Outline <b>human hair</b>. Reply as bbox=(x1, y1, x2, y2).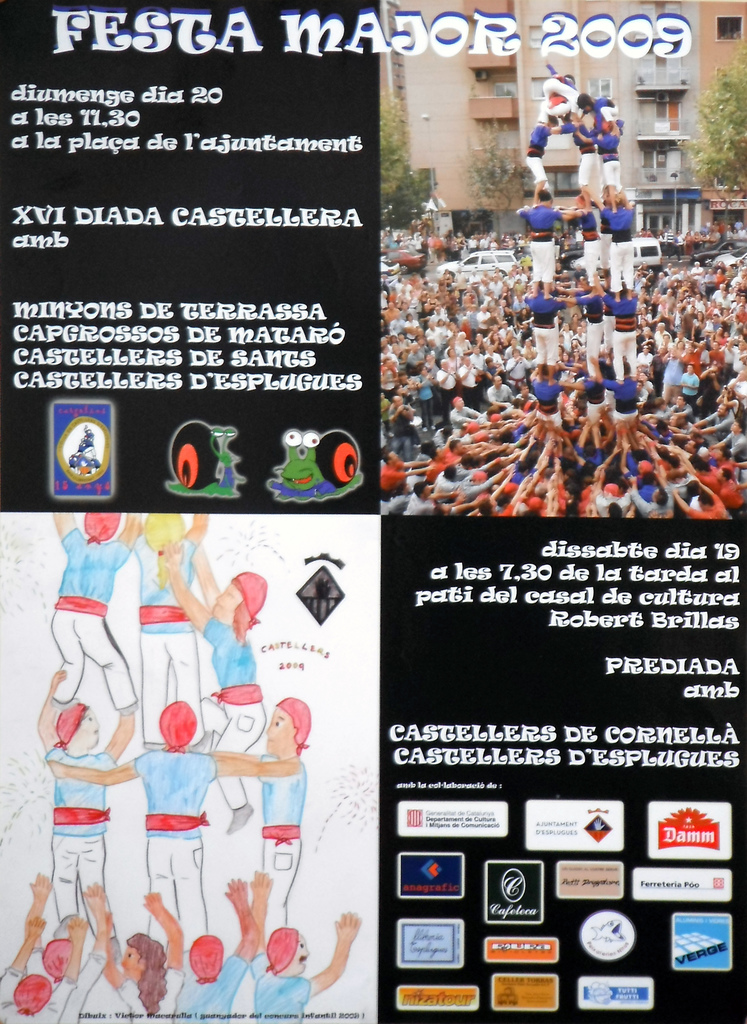
bbox=(160, 701, 199, 755).
